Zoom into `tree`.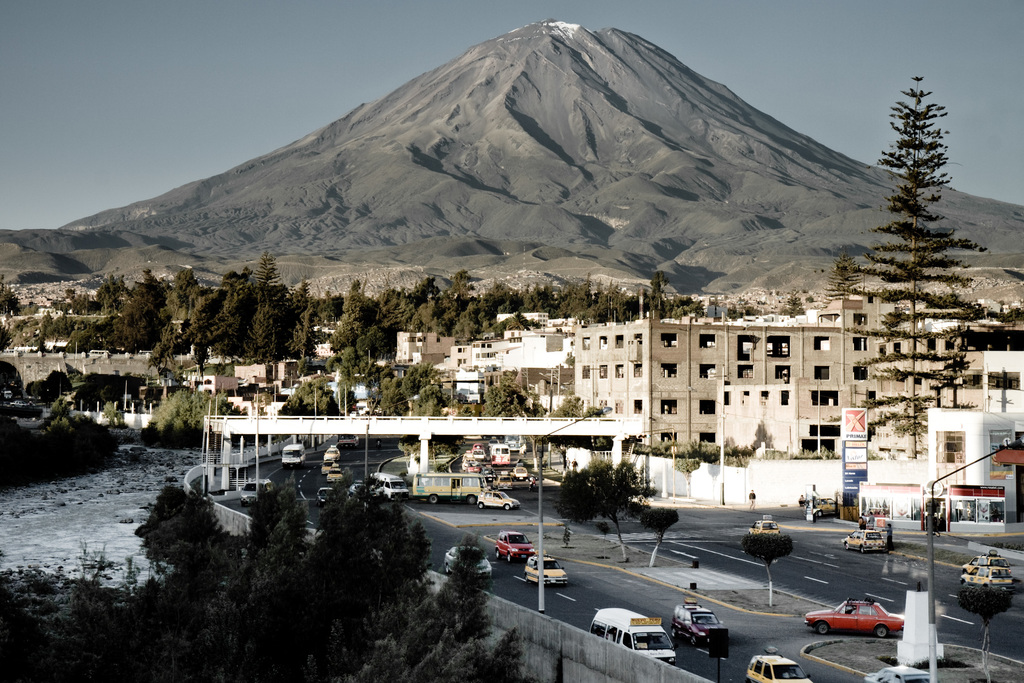
Zoom target: bbox=(0, 462, 531, 682).
